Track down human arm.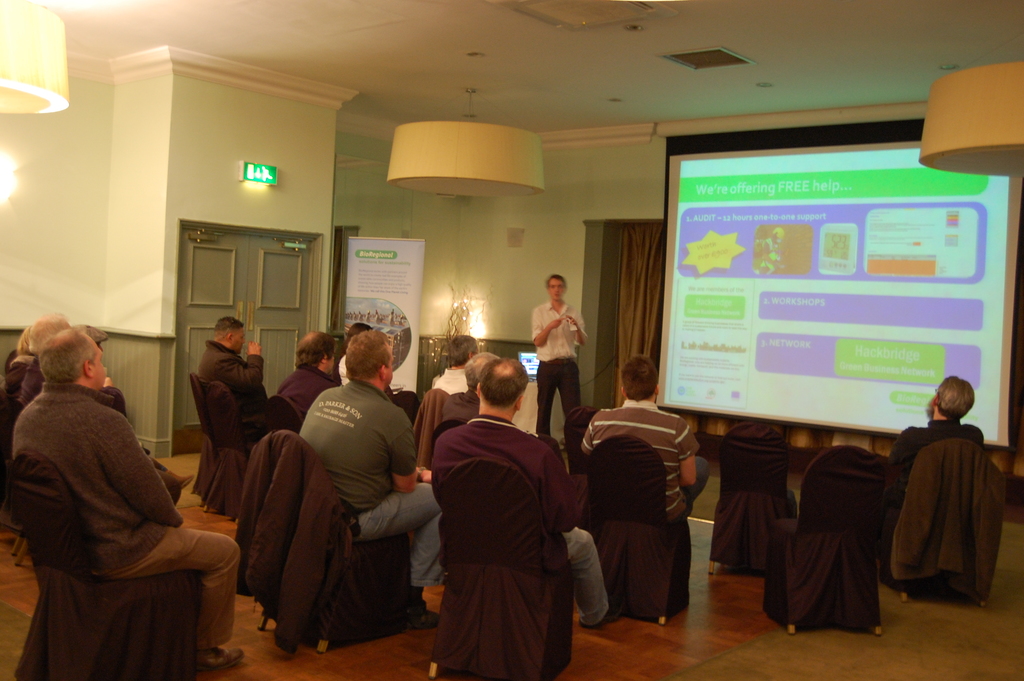
Tracked to 93 372 126 413.
